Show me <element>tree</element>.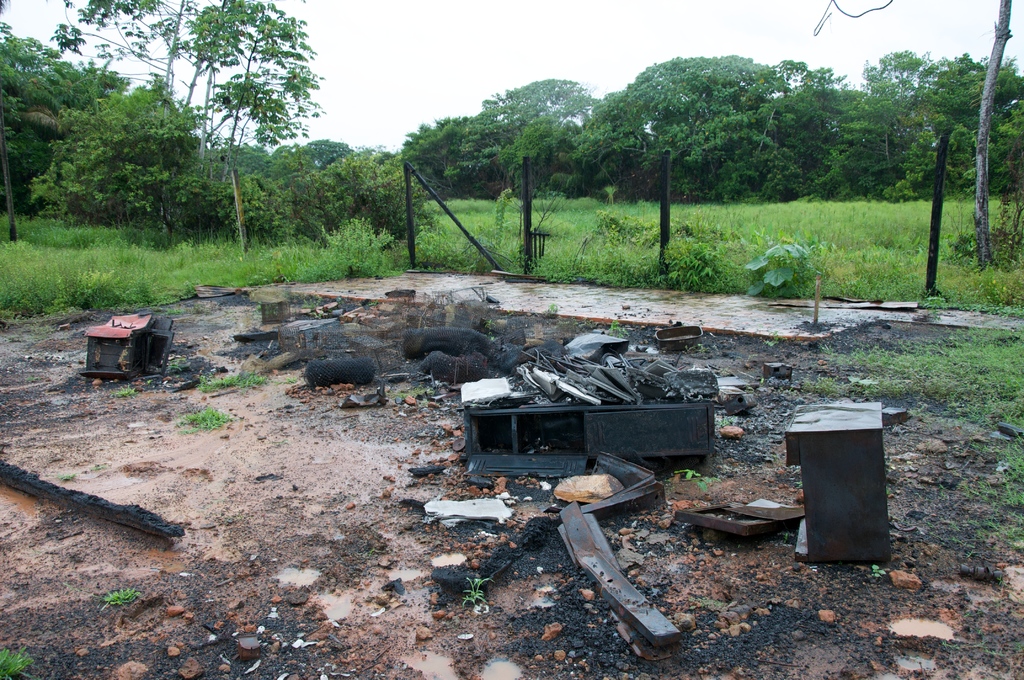
<element>tree</element> is here: 913 83 1001 298.
